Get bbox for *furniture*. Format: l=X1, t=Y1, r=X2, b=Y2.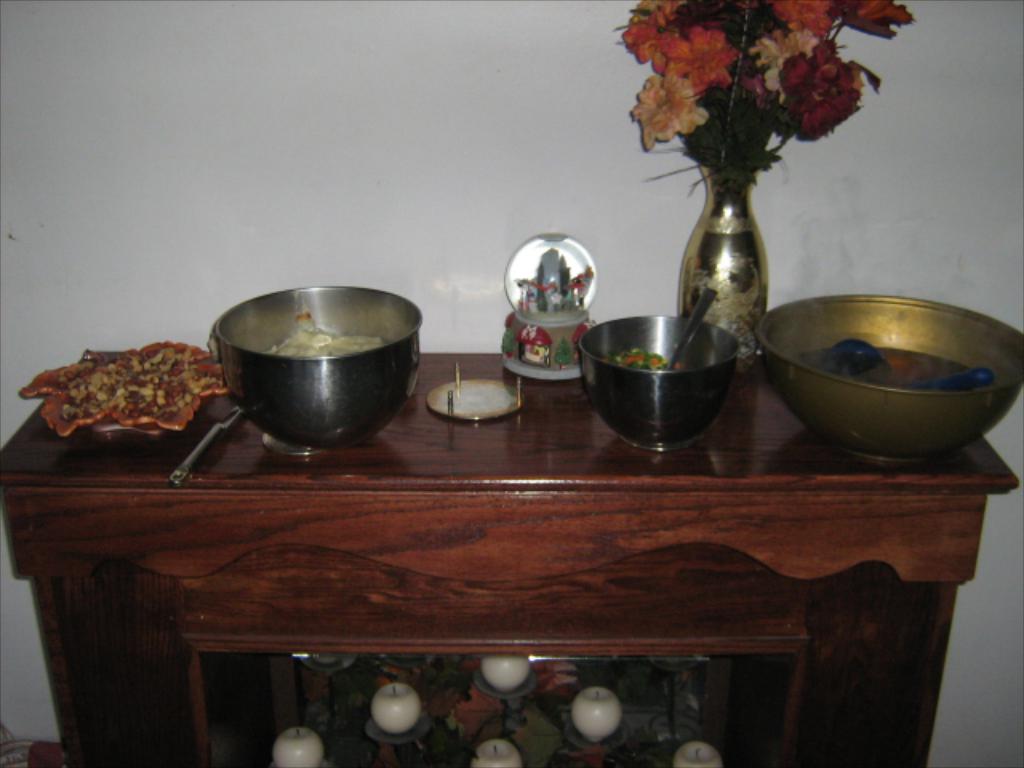
l=0, t=352, r=1018, b=766.
